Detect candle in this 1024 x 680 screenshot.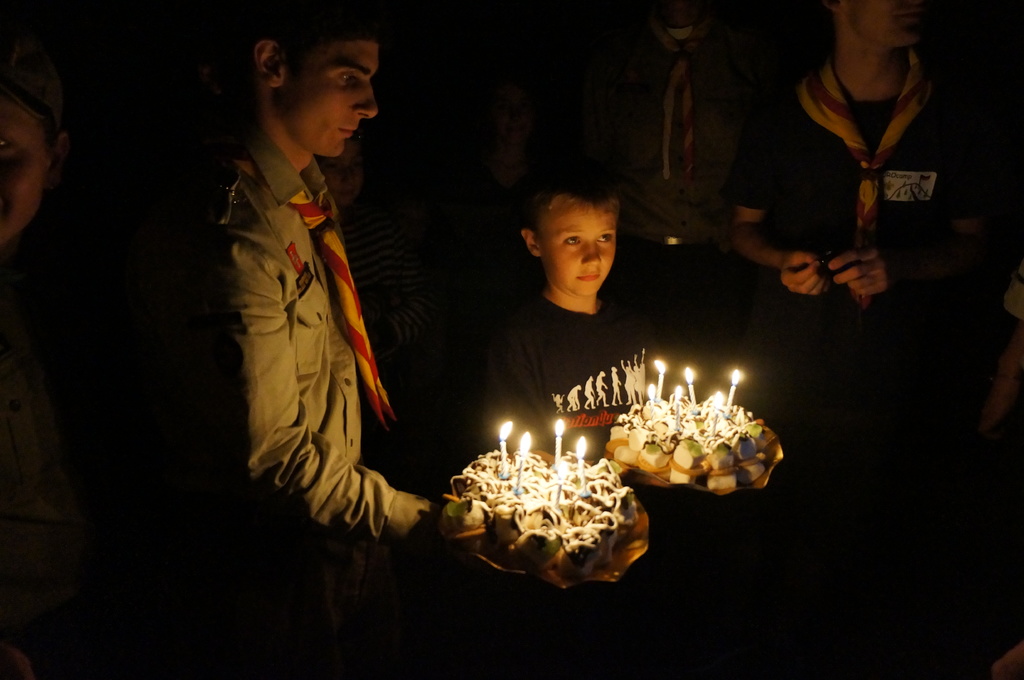
Detection: box=[552, 417, 568, 471].
